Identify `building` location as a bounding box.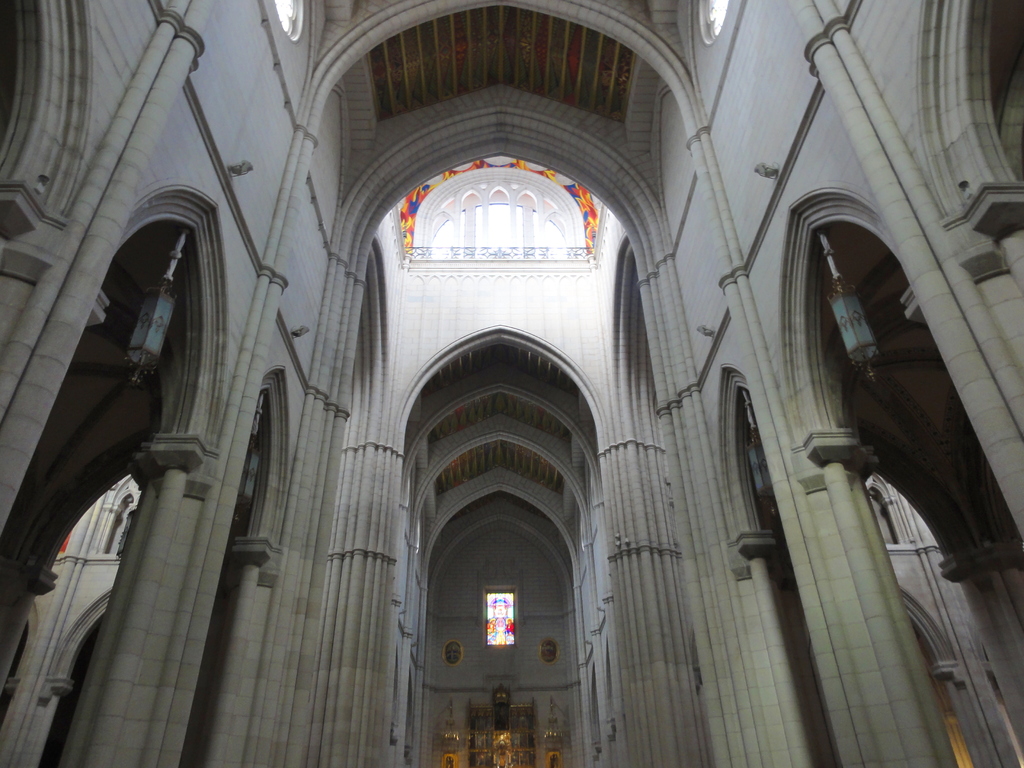
locate(0, 0, 1023, 767).
